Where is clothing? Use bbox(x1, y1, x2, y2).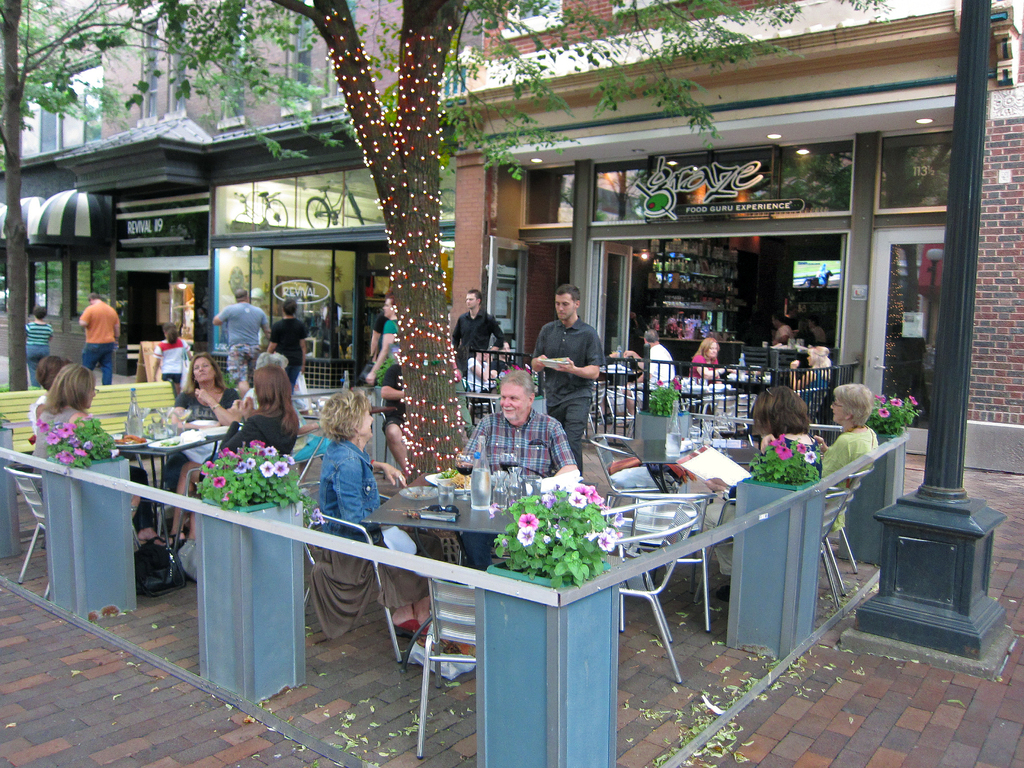
bbox(304, 435, 417, 646).
